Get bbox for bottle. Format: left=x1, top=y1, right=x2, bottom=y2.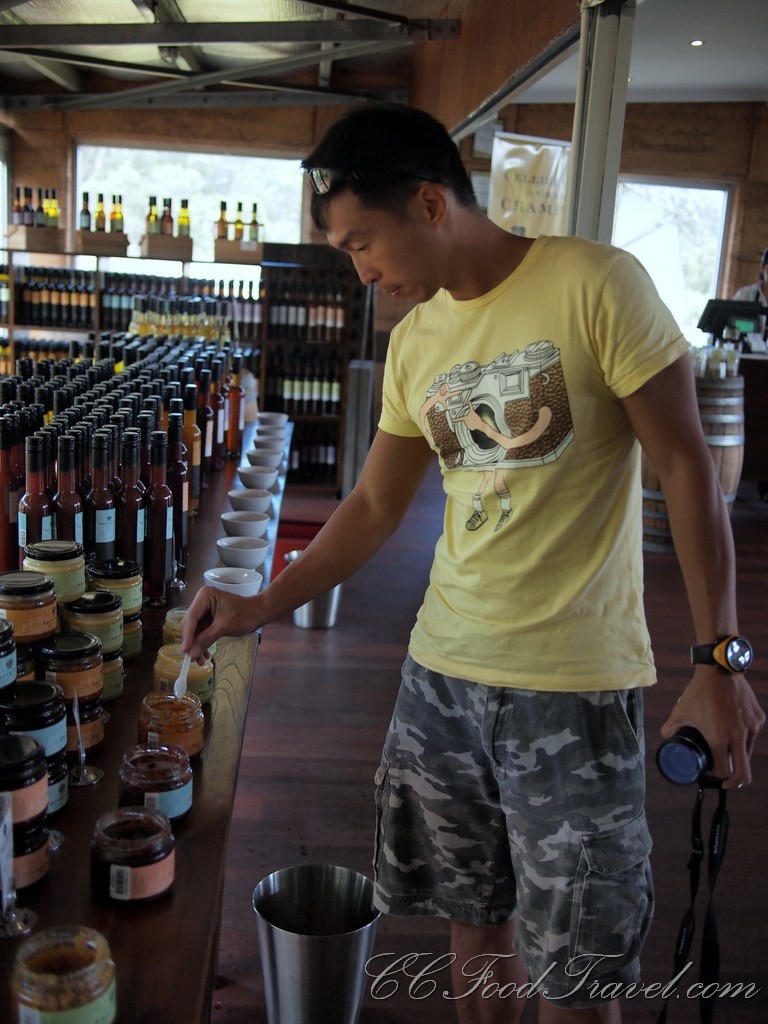
left=288, top=441, right=303, bottom=480.
